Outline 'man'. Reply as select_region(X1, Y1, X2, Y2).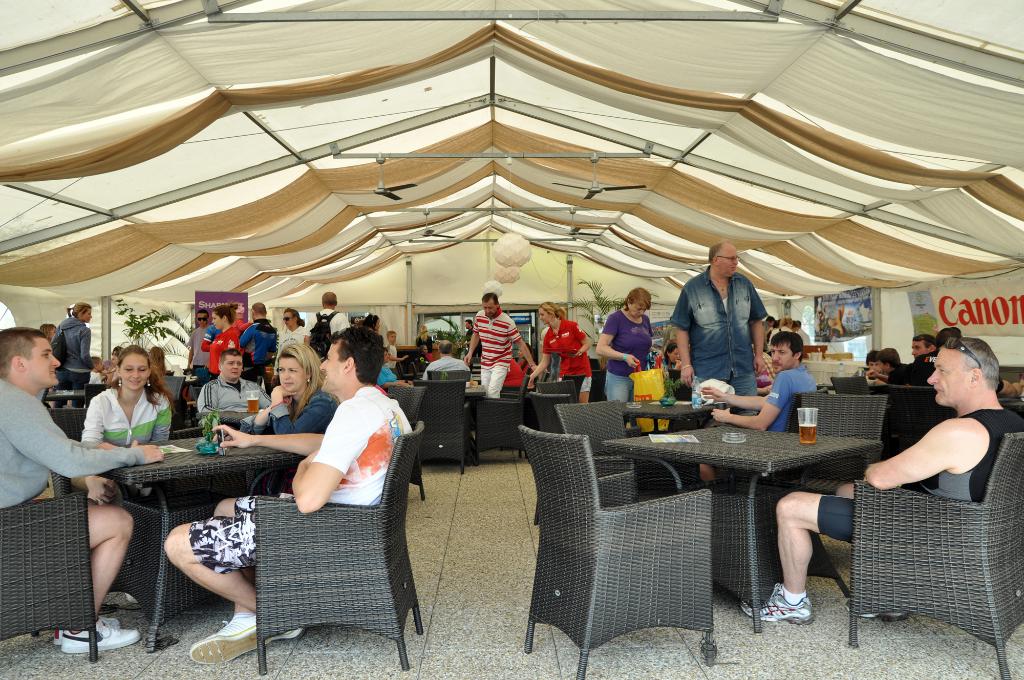
select_region(853, 355, 887, 380).
